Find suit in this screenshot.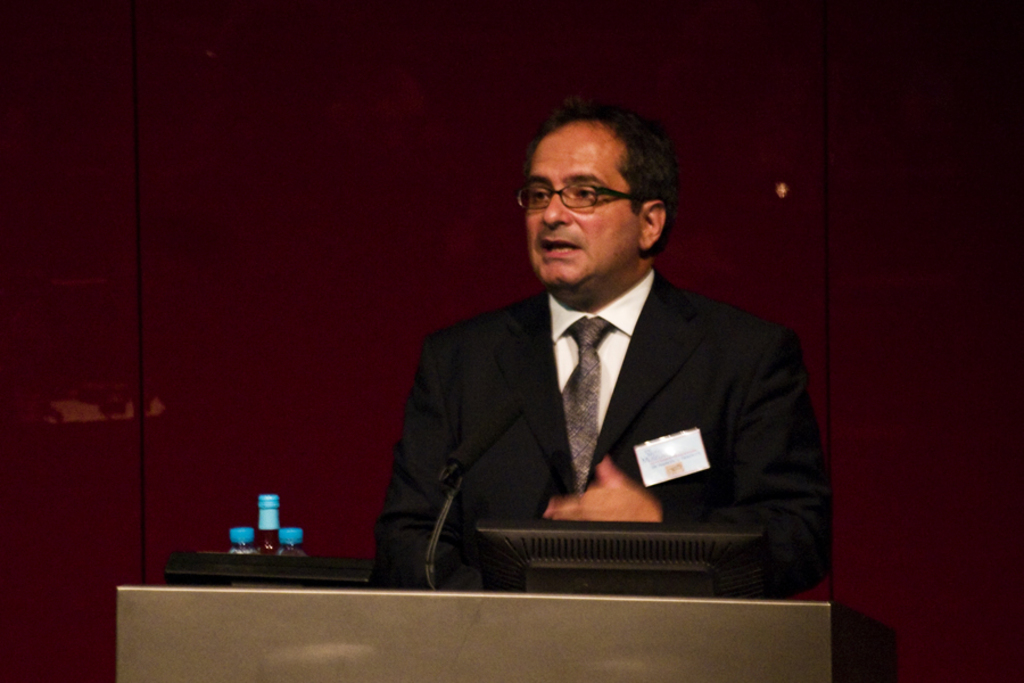
The bounding box for suit is rect(368, 220, 834, 579).
